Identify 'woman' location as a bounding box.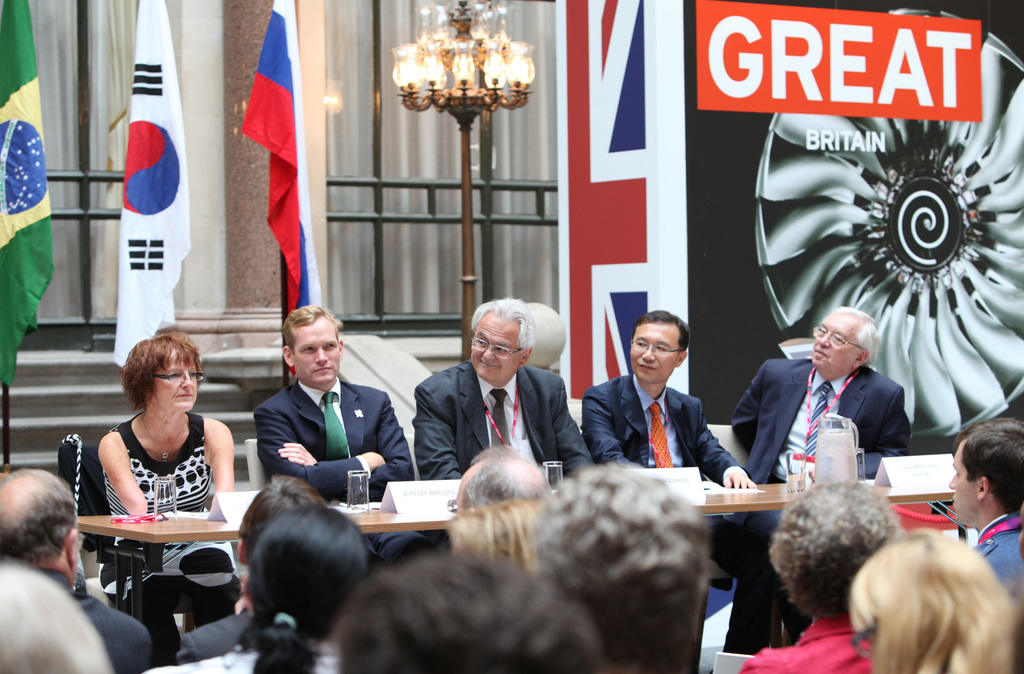
[x1=849, y1=531, x2=1023, y2=673].
